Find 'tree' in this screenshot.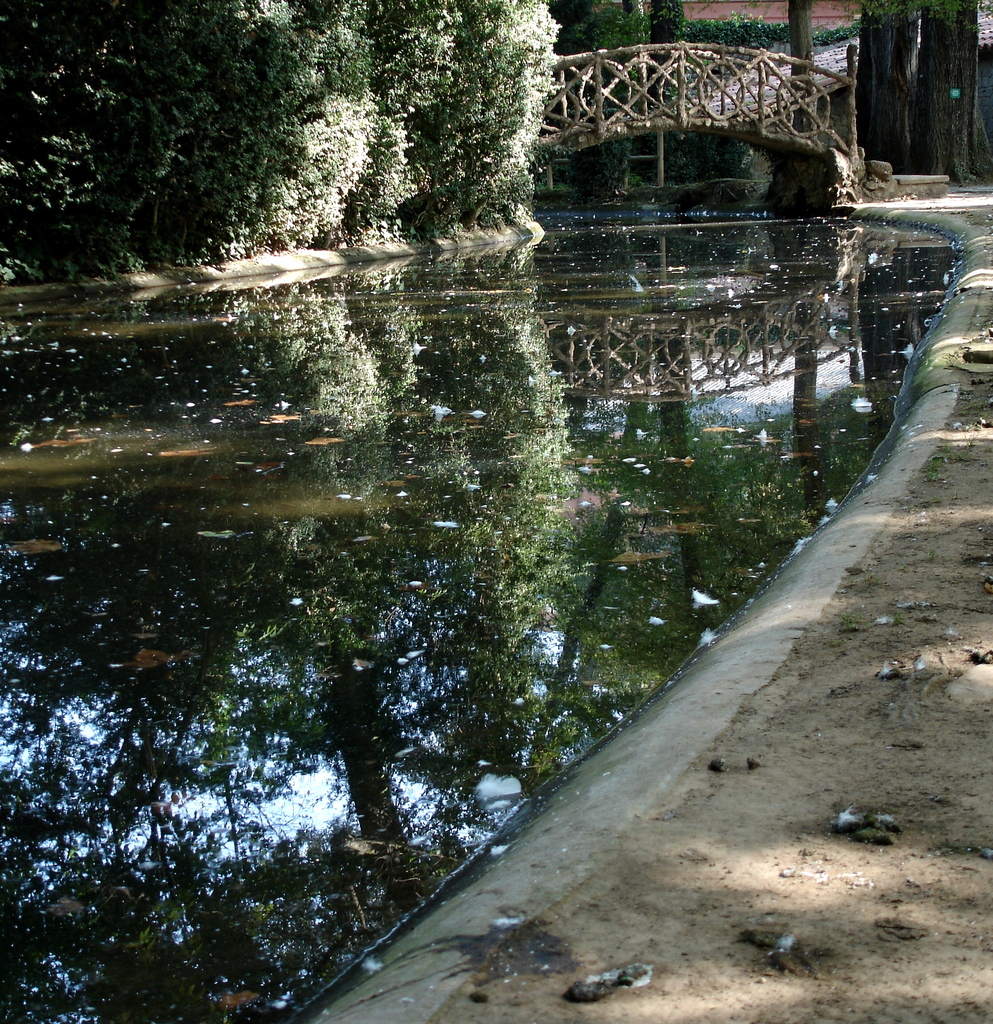
The bounding box for 'tree' is locate(854, 0, 907, 188).
